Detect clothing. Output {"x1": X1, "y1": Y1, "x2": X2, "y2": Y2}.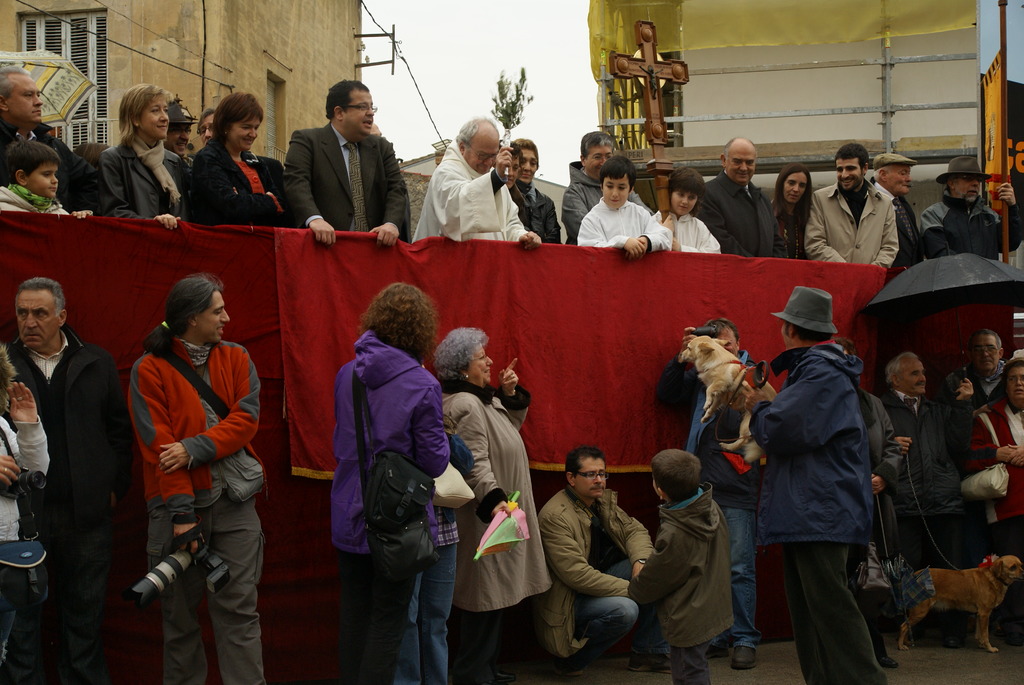
{"x1": 909, "y1": 193, "x2": 1008, "y2": 263}.
